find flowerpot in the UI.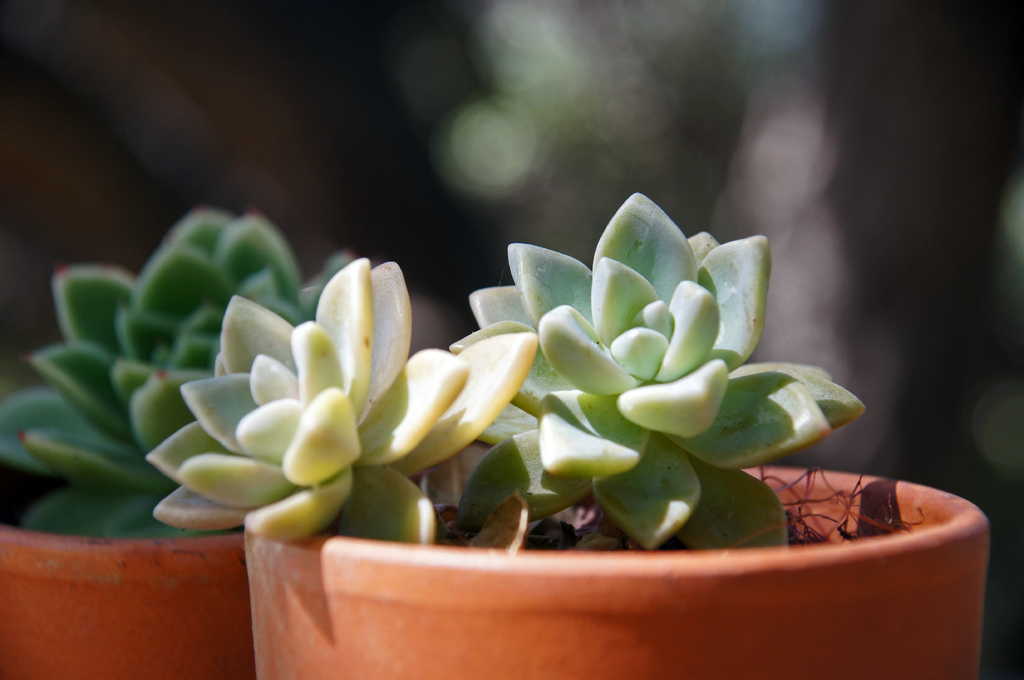
UI element at [left=0, top=514, right=260, bottom=675].
